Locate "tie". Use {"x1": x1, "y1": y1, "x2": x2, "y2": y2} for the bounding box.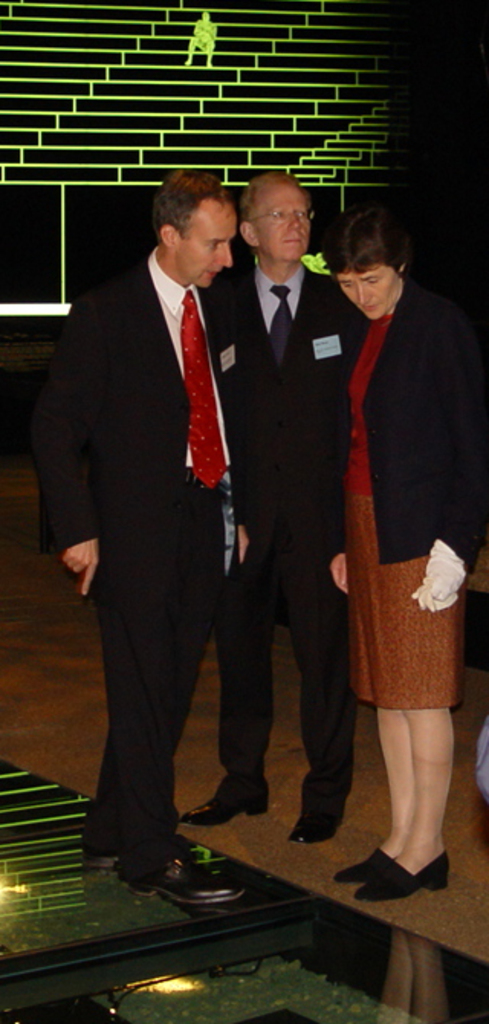
{"x1": 182, "y1": 290, "x2": 229, "y2": 489}.
